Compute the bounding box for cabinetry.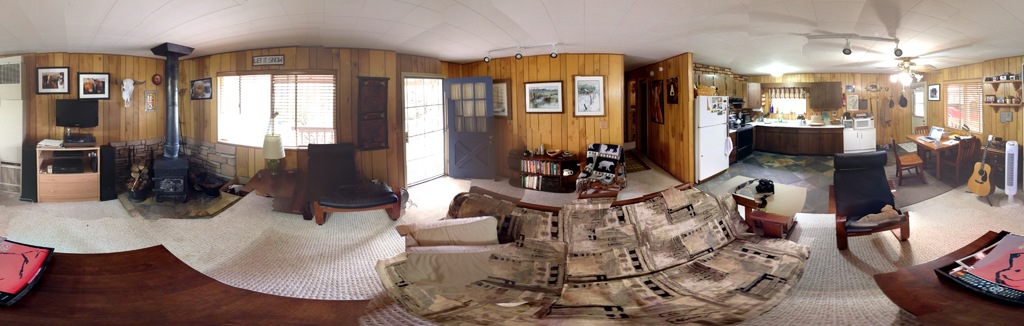
728 126 765 160.
